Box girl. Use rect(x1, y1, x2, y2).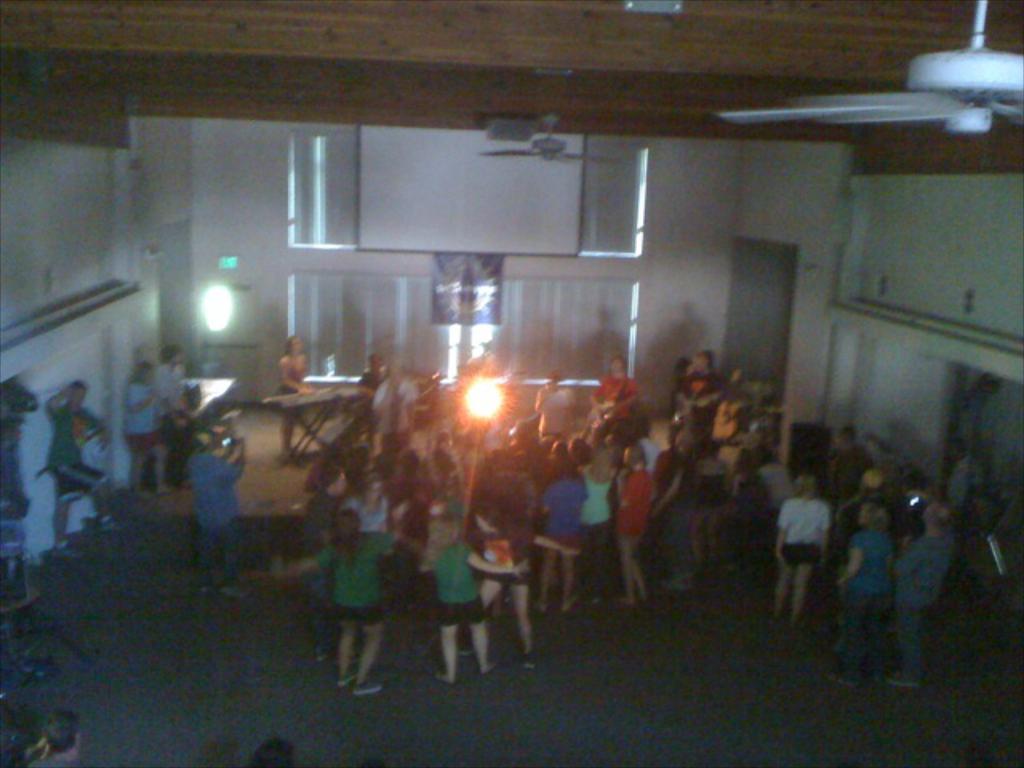
rect(616, 443, 656, 608).
